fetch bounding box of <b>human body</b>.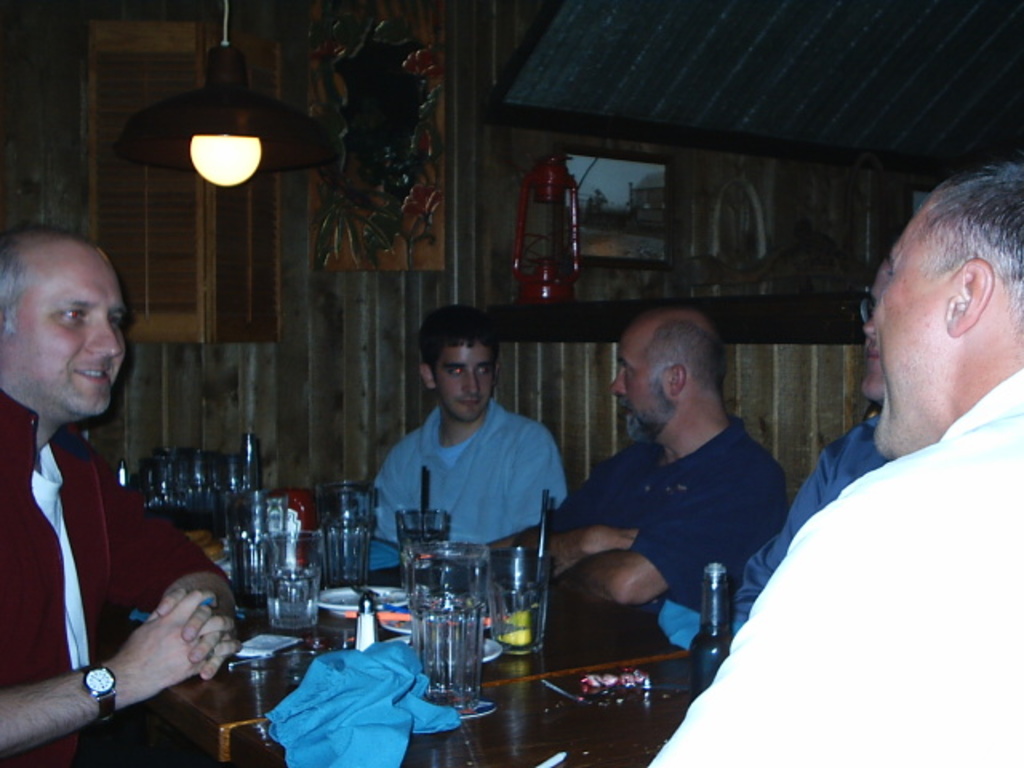
Bbox: l=0, t=243, r=237, b=767.
